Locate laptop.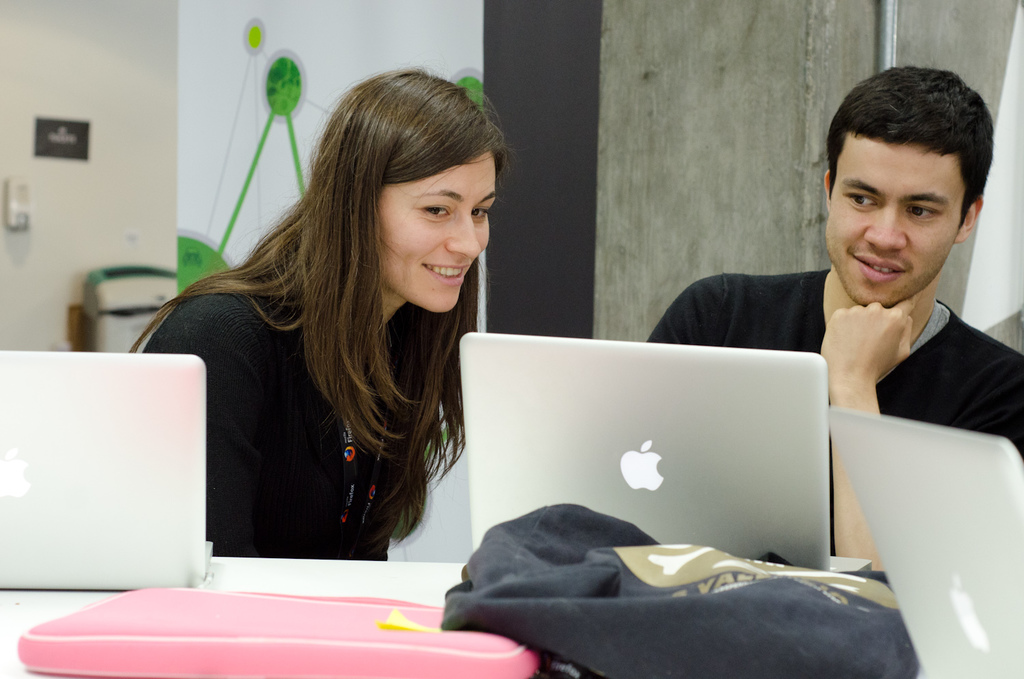
Bounding box: bbox(0, 350, 214, 594).
